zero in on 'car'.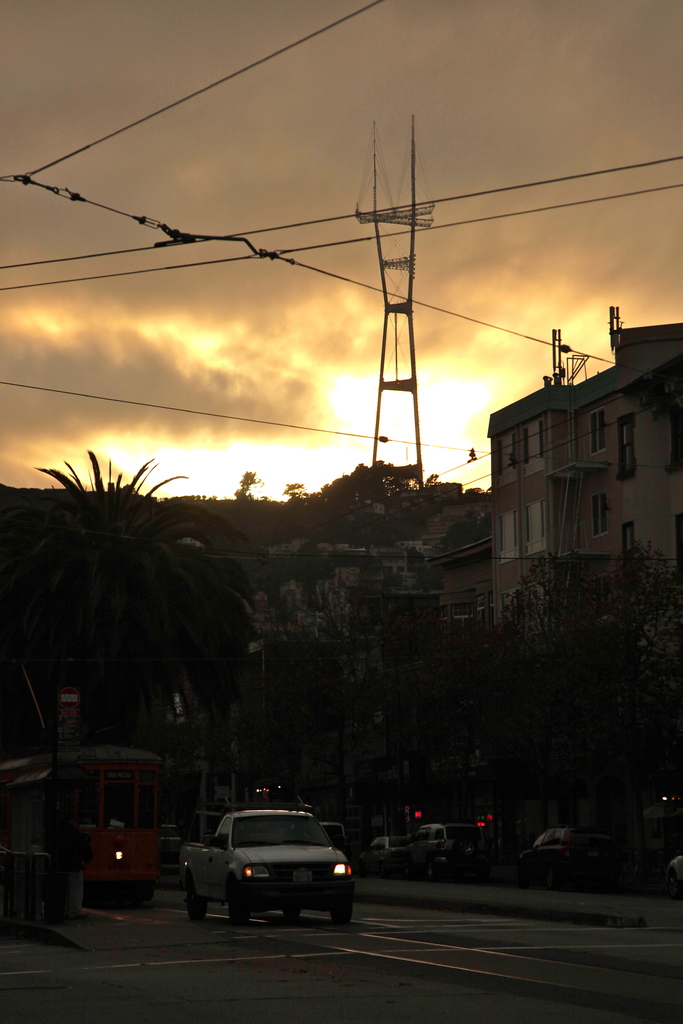
Zeroed in: <region>358, 831, 406, 875</region>.
